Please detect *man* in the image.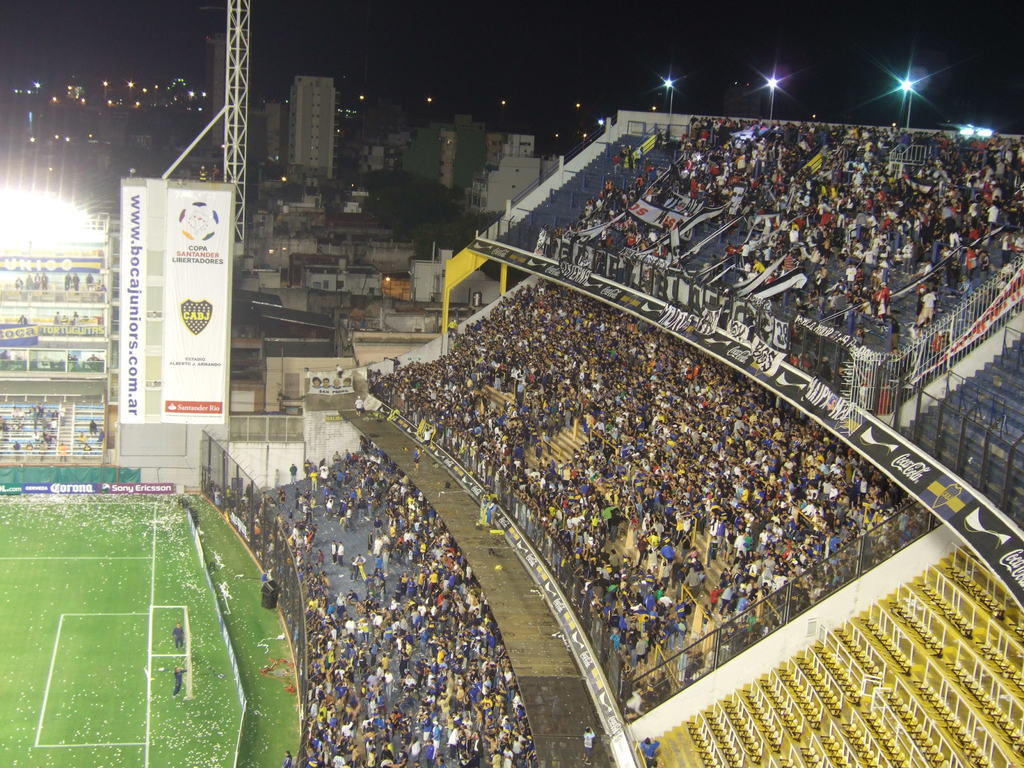
x1=52 y1=311 x2=62 y2=328.
